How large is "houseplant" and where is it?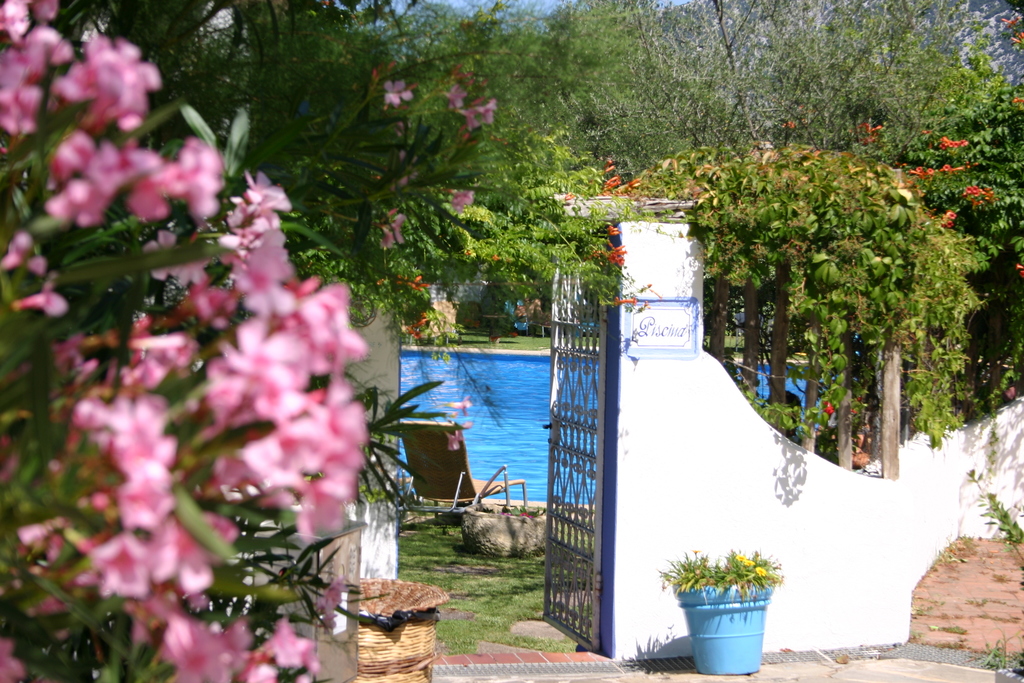
Bounding box: {"left": 653, "top": 545, "right": 785, "bottom": 678}.
